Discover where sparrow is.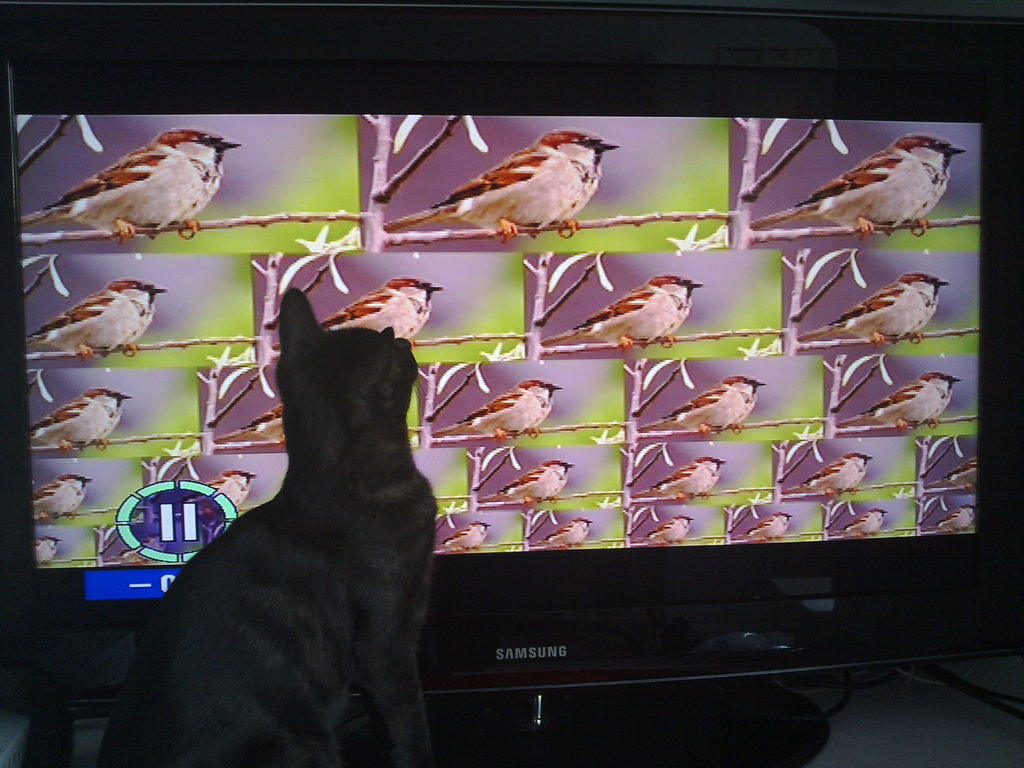
Discovered at bbox(27, 281, 166, 356).
